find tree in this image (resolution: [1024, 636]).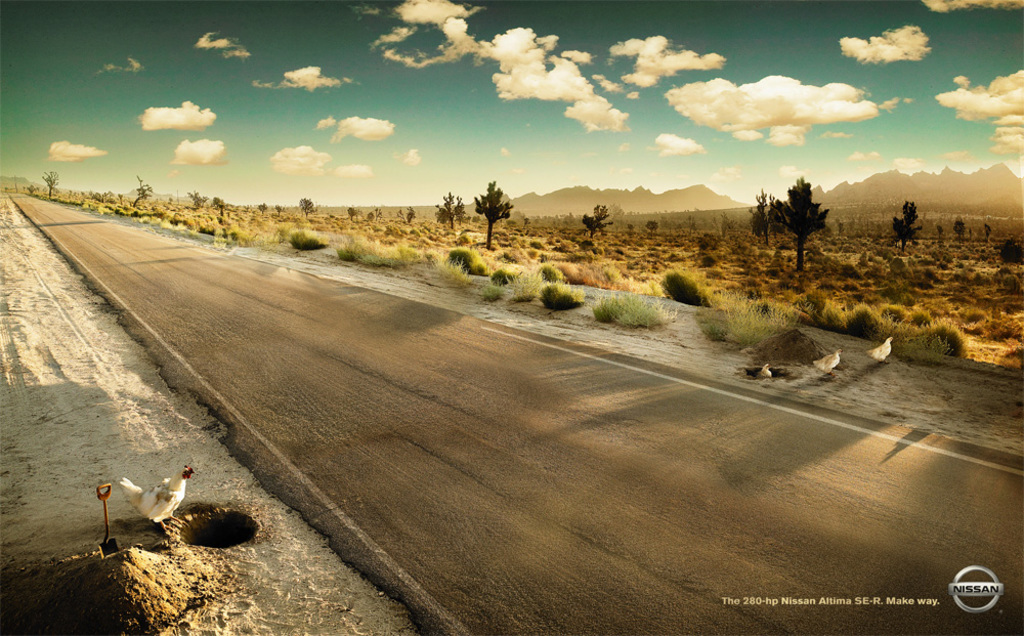
pyautogui.locateOnScreen(43, 170, 59, 196).
